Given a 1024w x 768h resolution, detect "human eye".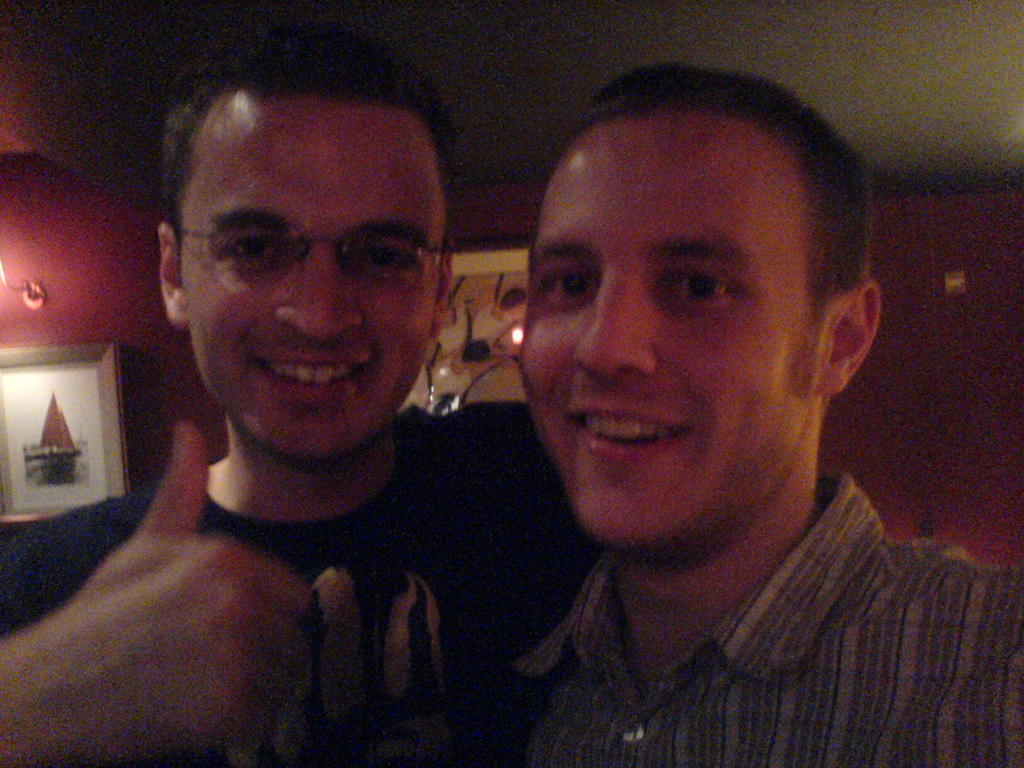
crop(223, 230, 288, 268).
